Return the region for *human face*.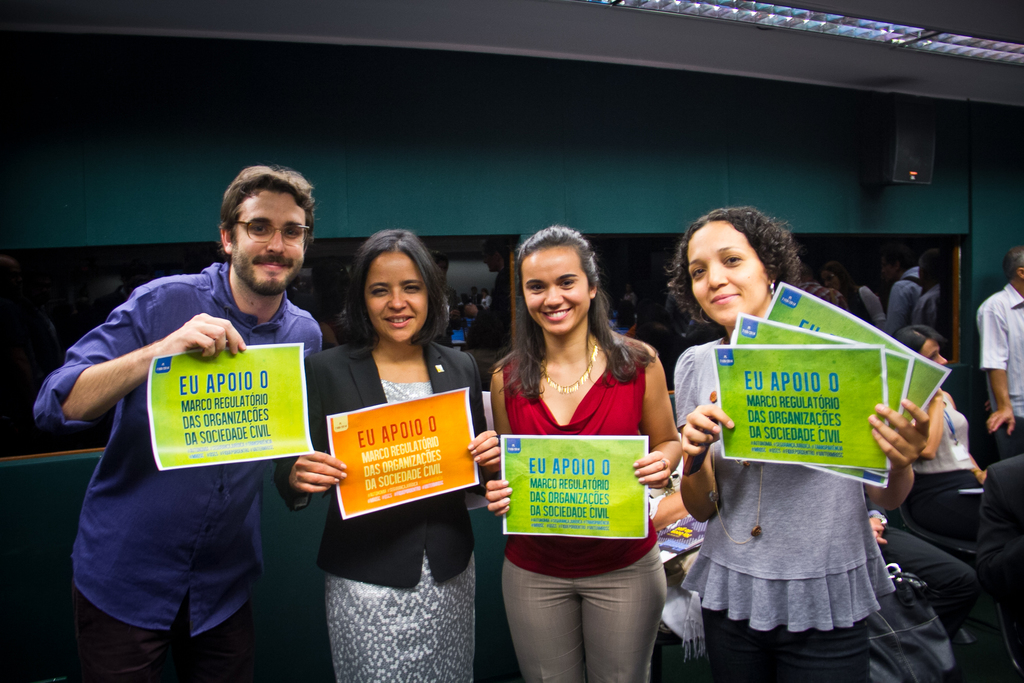
231 186 306 286.
